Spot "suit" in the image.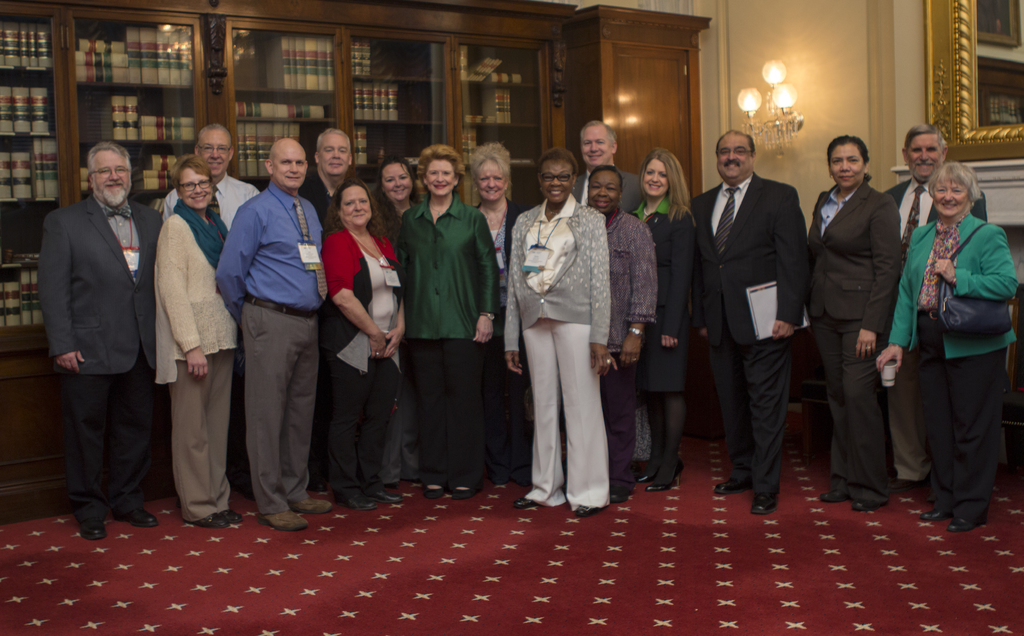
"suit" found at [left=886, top=175, right=991, bottom=478].
